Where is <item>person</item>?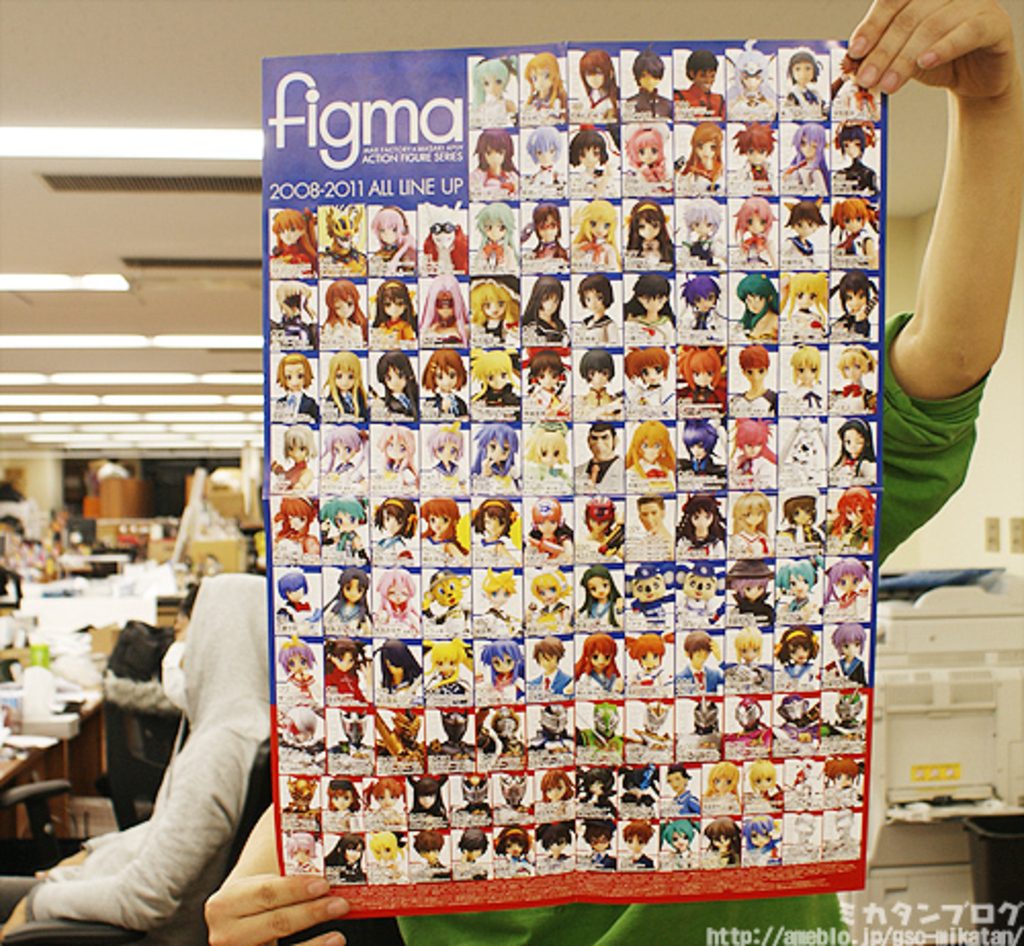
(780, 203, 827, 270).
